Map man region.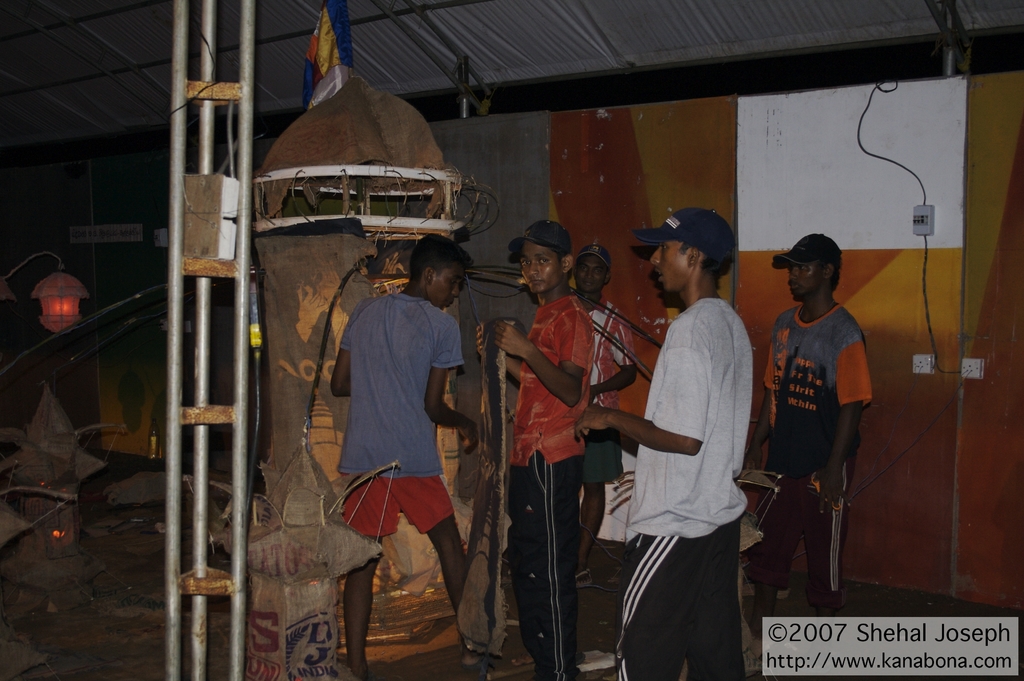
Mapped to <bbox>465, 225, 600, 680</bbox>.
